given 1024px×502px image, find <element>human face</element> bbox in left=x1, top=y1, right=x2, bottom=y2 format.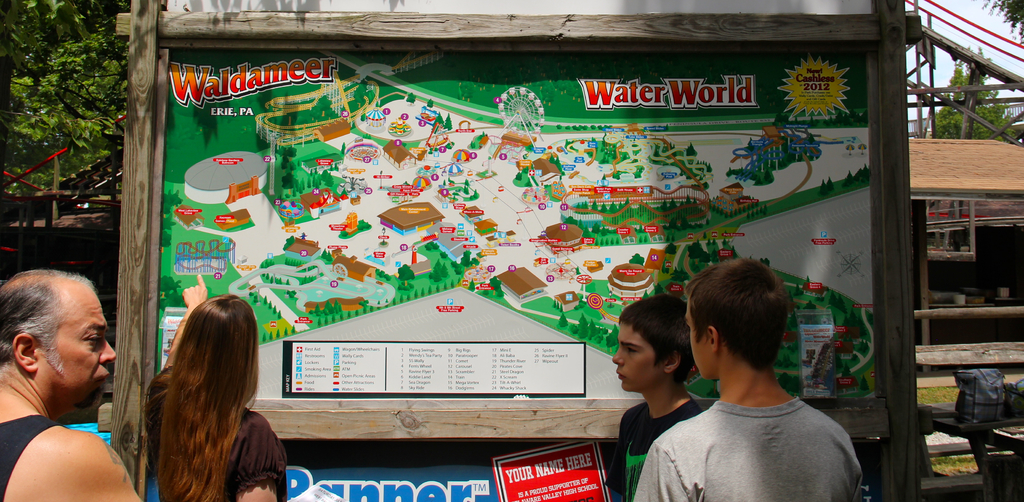
left=686, top=299, right=714, bottom=381.
